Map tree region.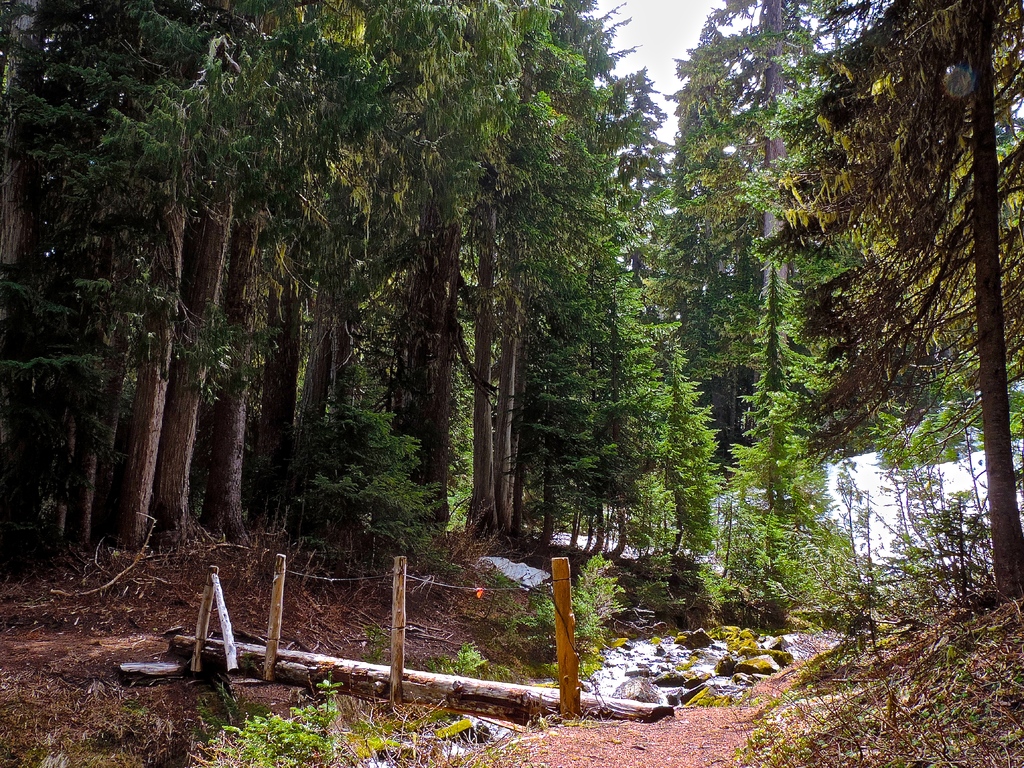
Mapped to [462, 0, 606, 528].
